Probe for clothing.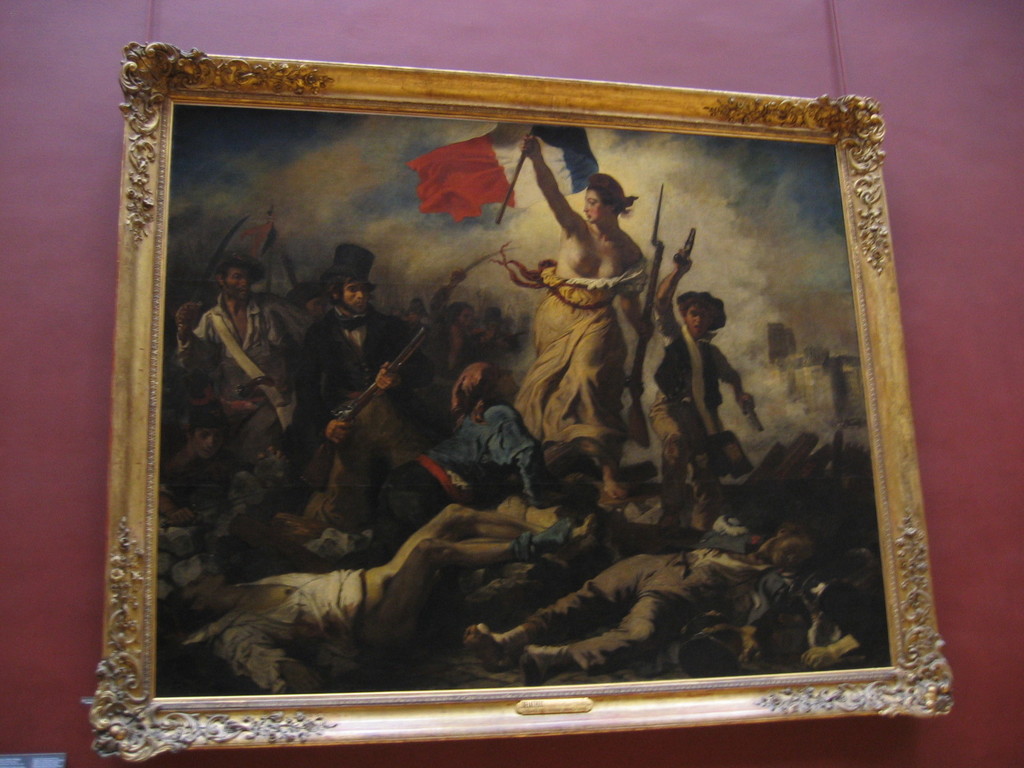
Probe result: [x1=157, y1=445, x2=241, y2=514].
